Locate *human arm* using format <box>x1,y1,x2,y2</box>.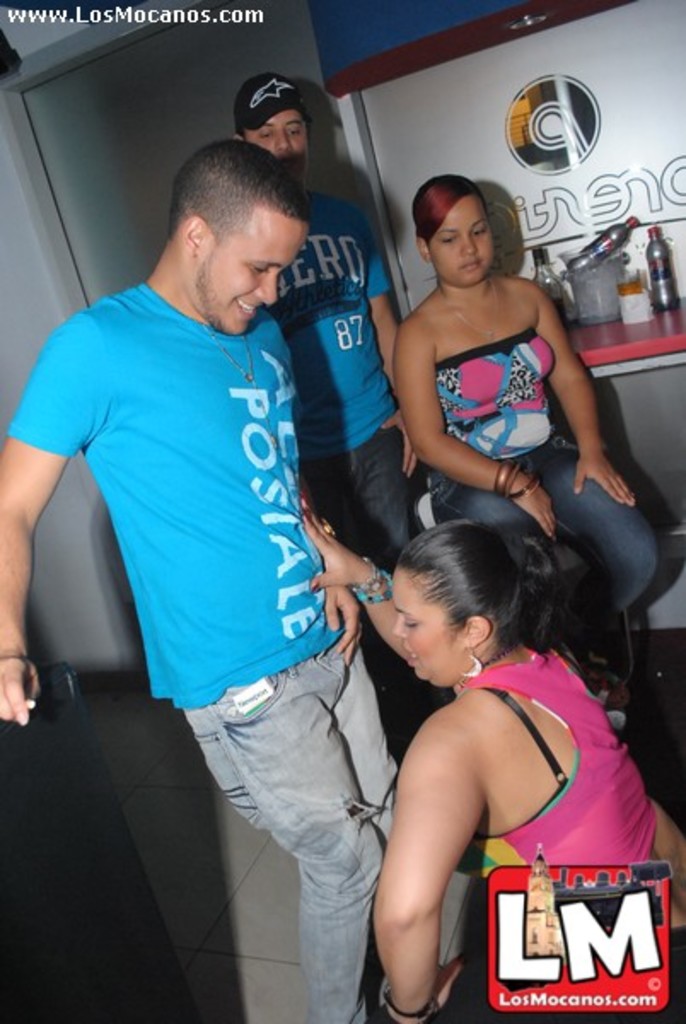
<box>553,266,654,514</box>.
